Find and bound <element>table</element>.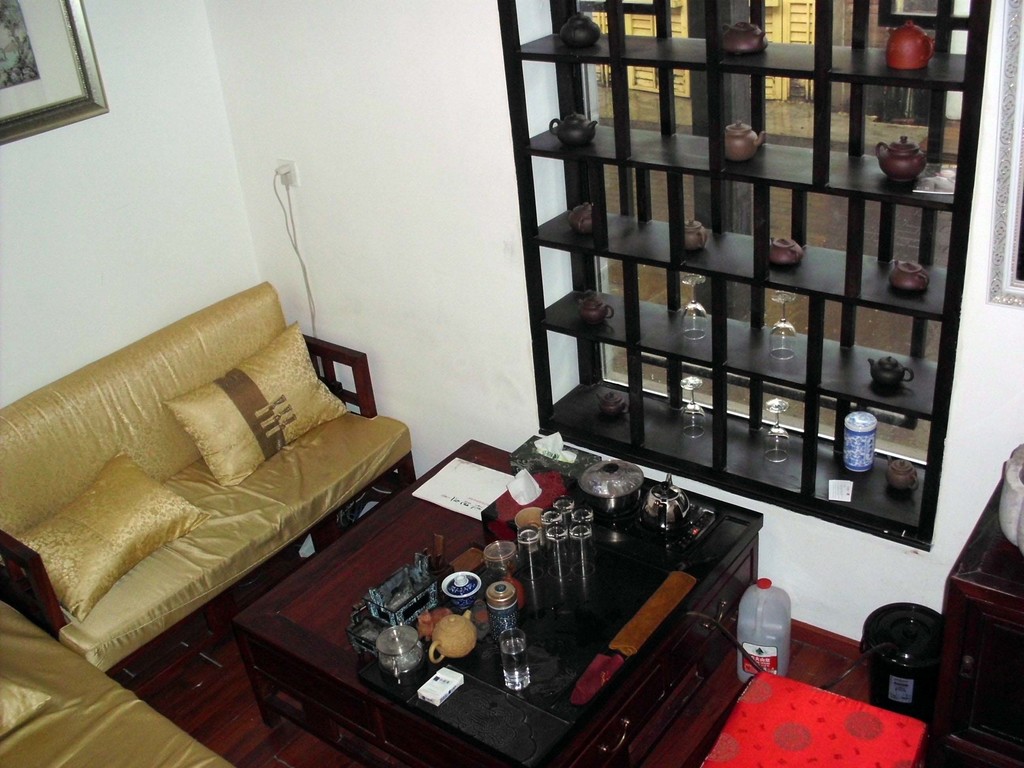
Bound: left=226, top=437, right=767, bottom=767.
